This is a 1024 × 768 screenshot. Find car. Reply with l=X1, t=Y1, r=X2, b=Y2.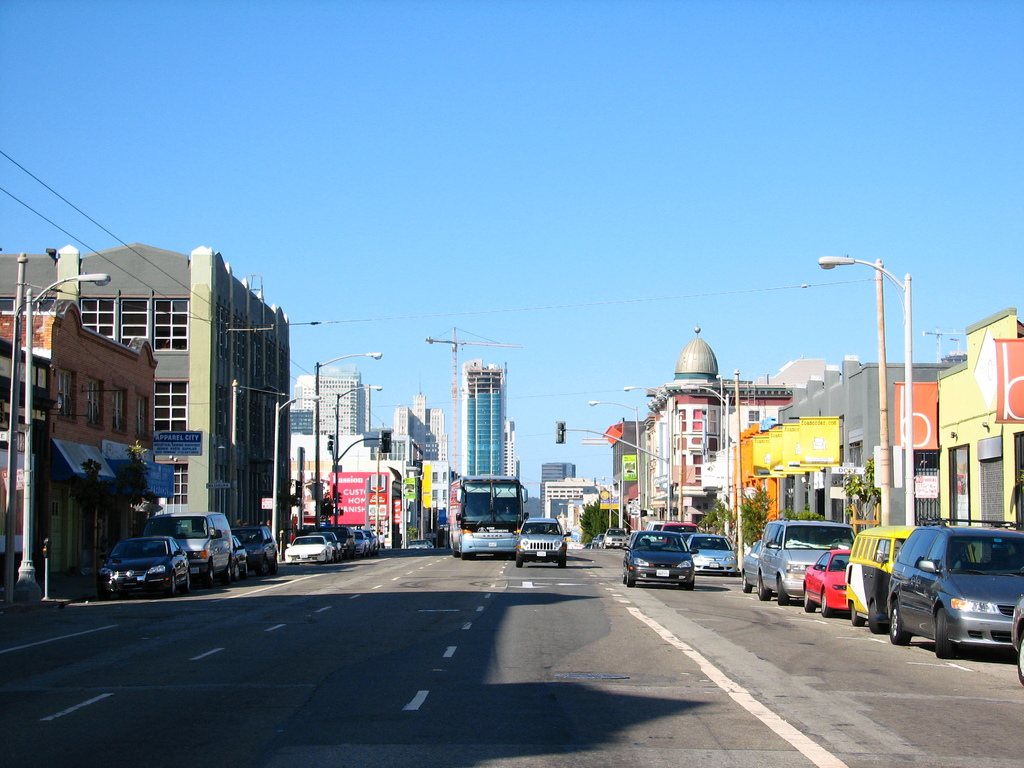
l=805, t=548, r=854, b=620.
